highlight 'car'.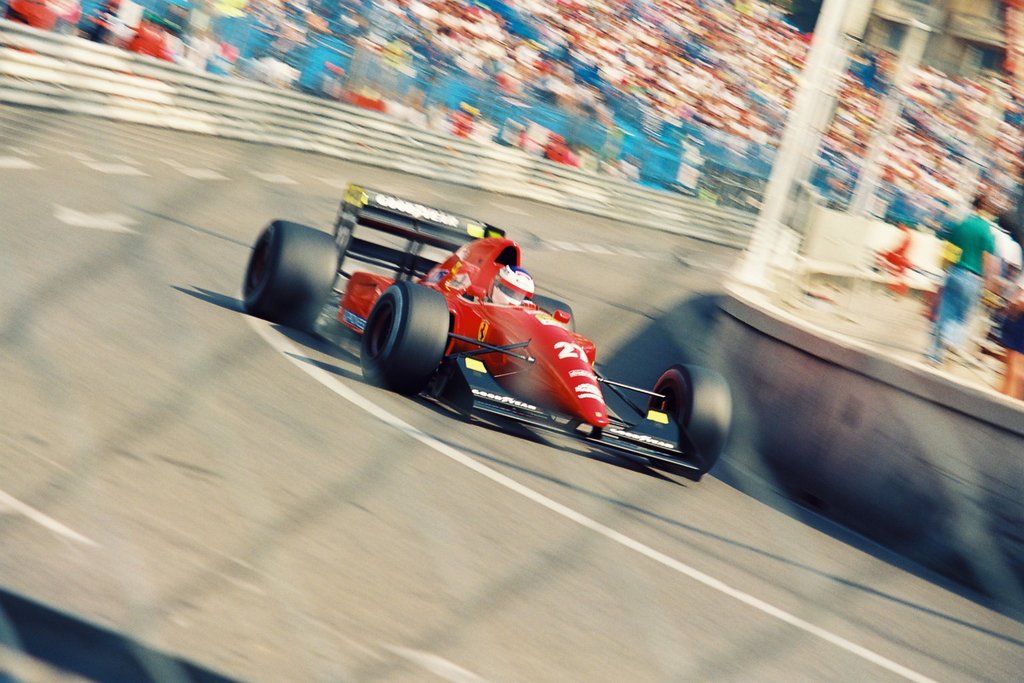
Highlighted region: 243,181,733,492.
